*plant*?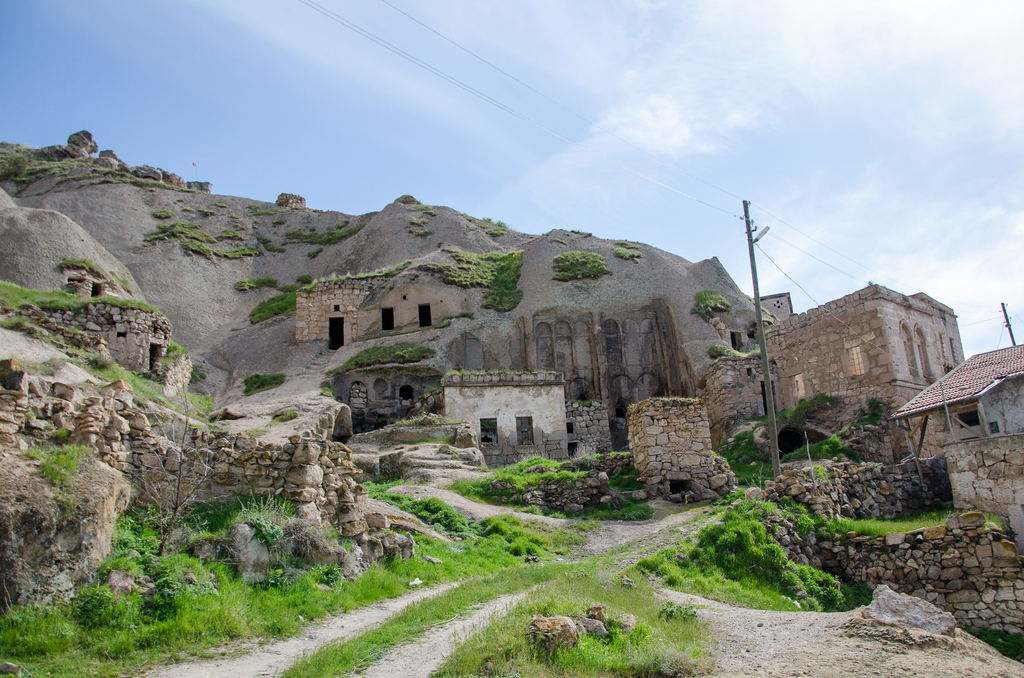
pyautogui.locateOnScreen(160, 338, 193, 358)
